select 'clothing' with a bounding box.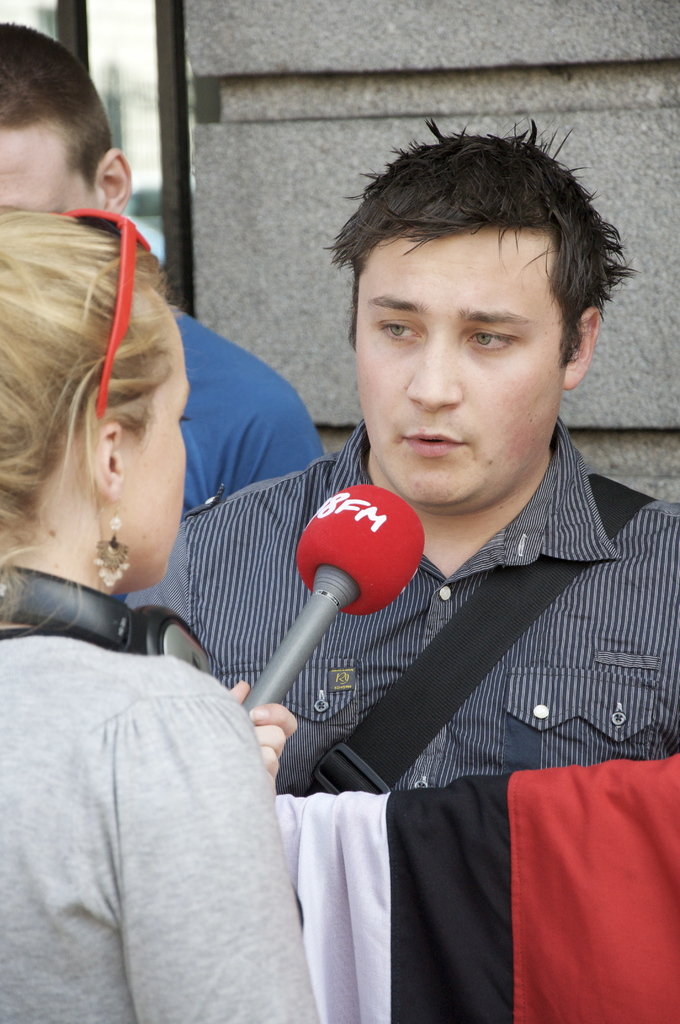
locate(0, 610, 317, 1023).
